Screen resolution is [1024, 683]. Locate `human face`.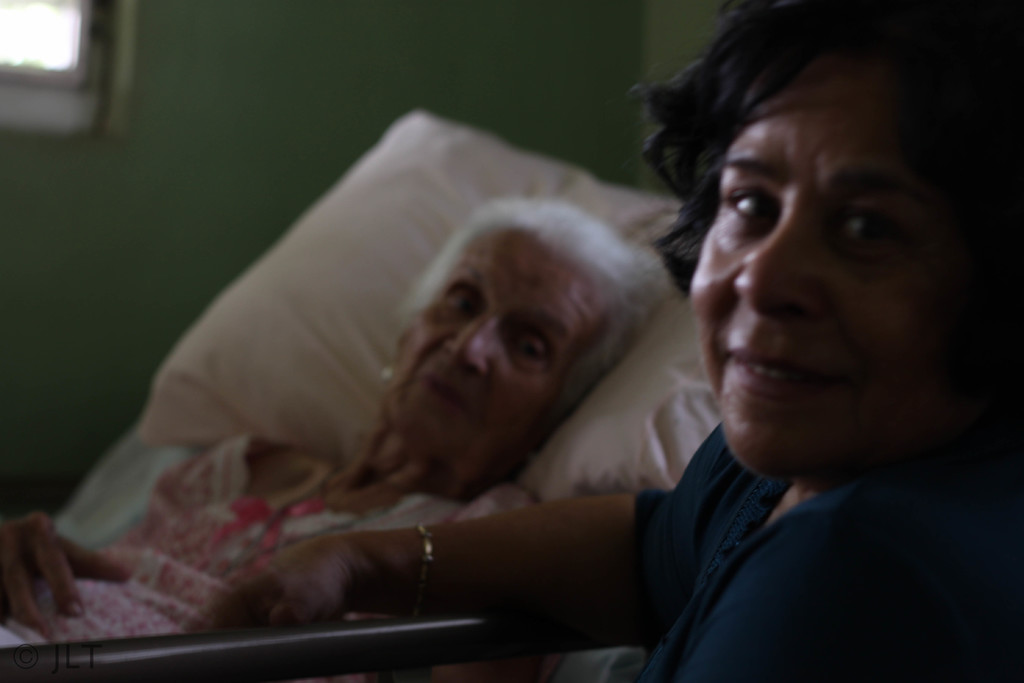
400, 227, 611, 446.
